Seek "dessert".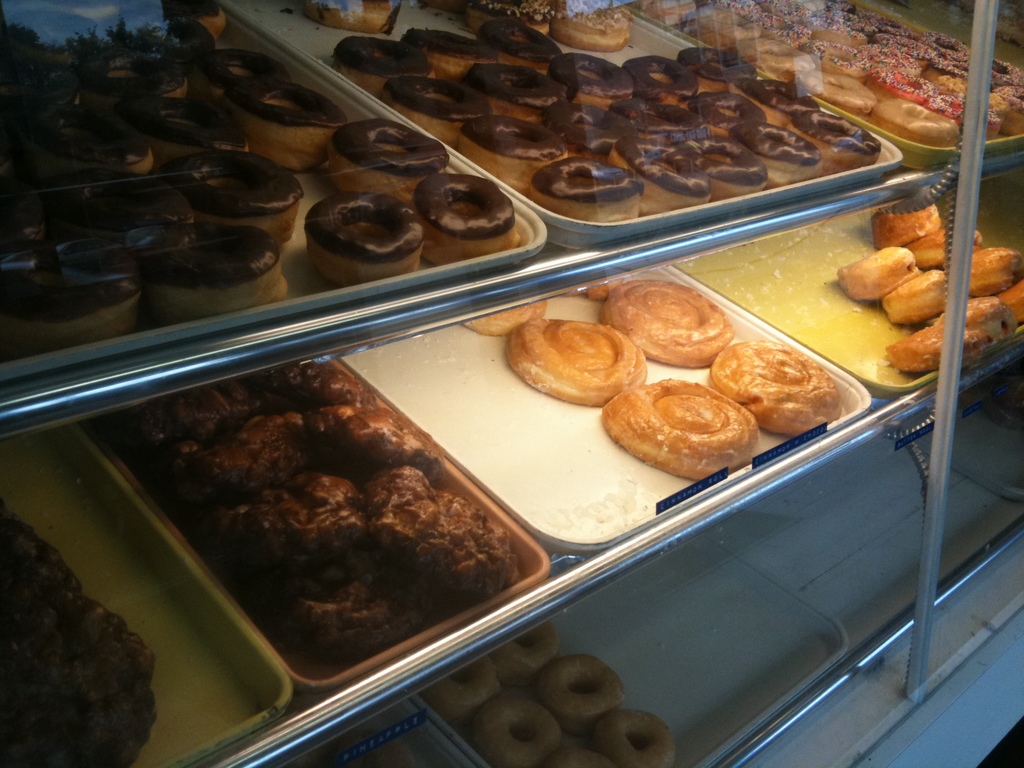
Rect(595, 712, 675, 767).
